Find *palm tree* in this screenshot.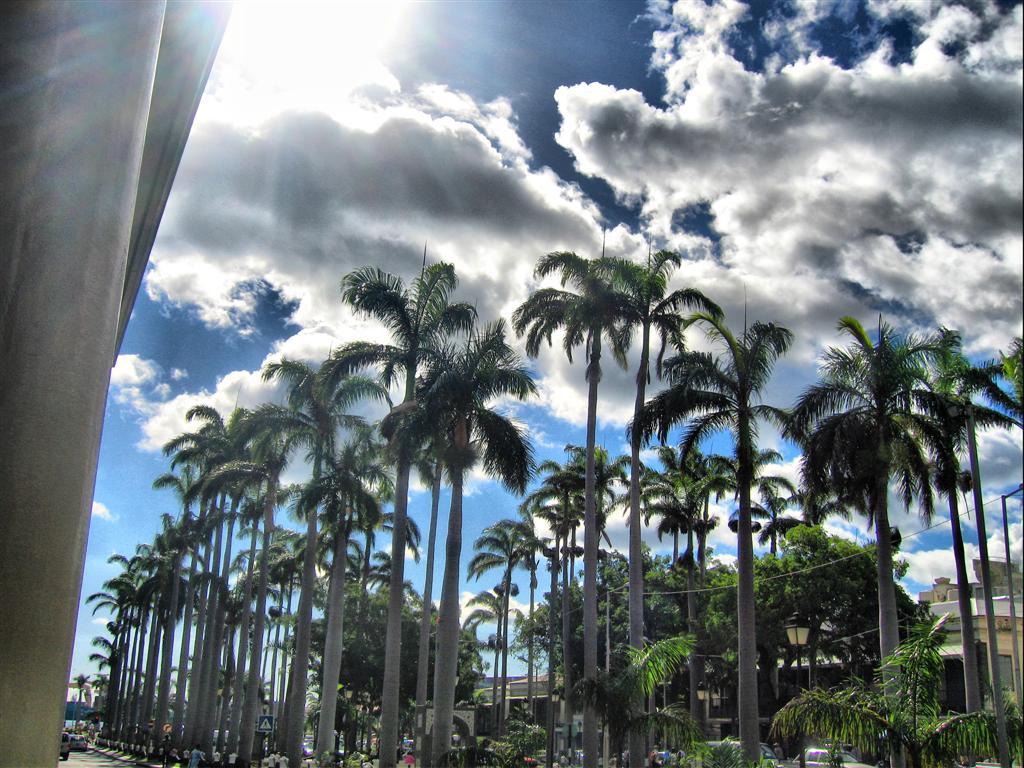
The bounding box for *palm tree* is left=399, top=357, right=537, bottom=746.
